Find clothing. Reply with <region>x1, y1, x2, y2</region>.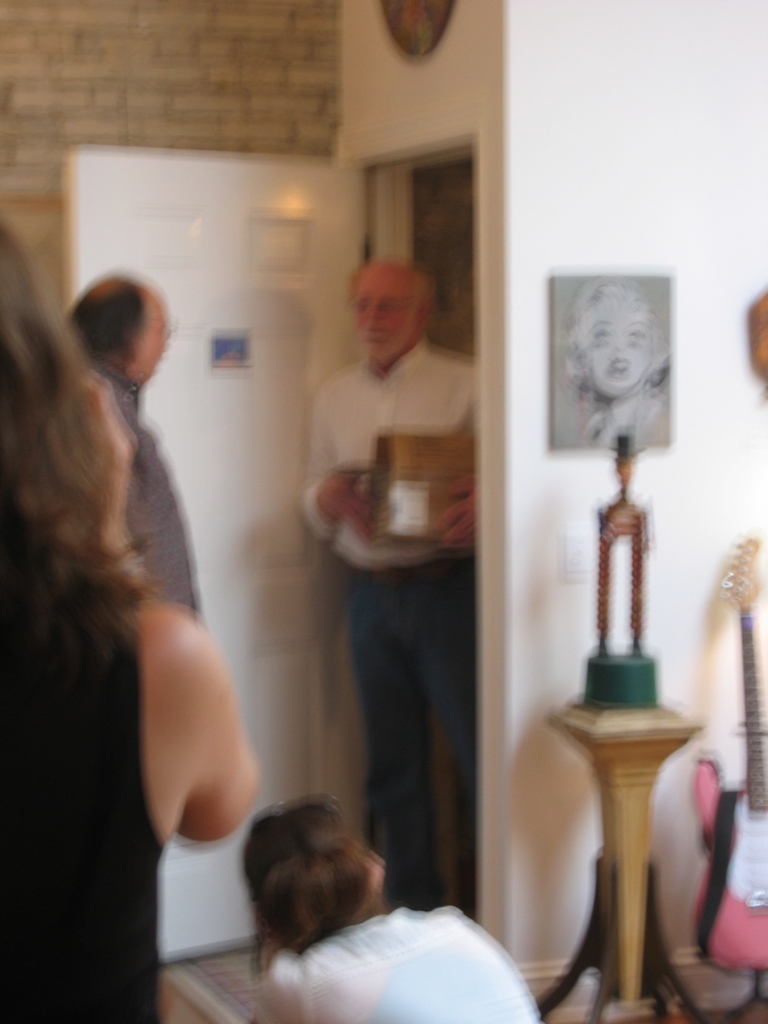
<region>3, 557, 164, 1023</region>.
